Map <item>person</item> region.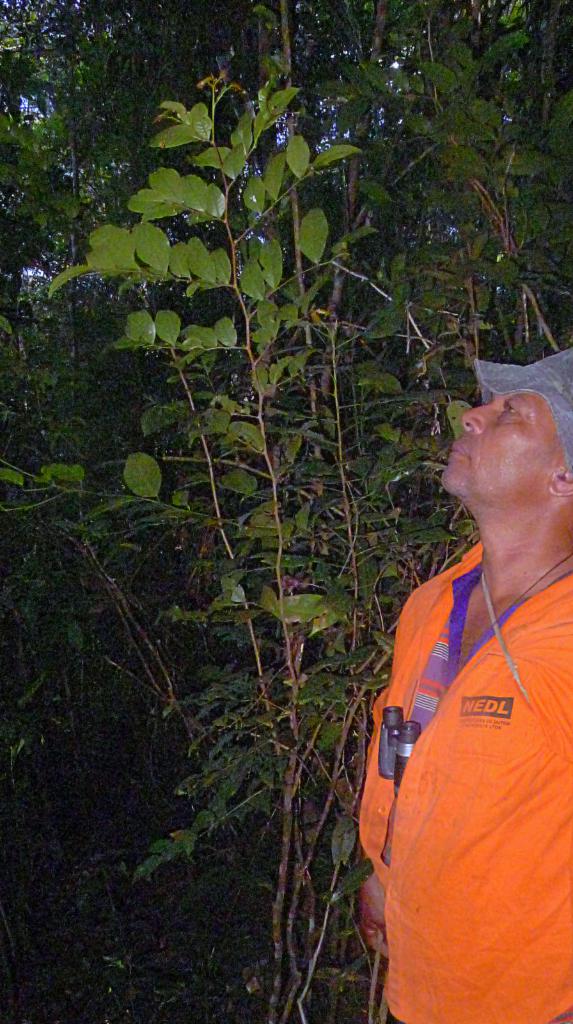
Mapped to <box>348,344,572,1023</box>.
